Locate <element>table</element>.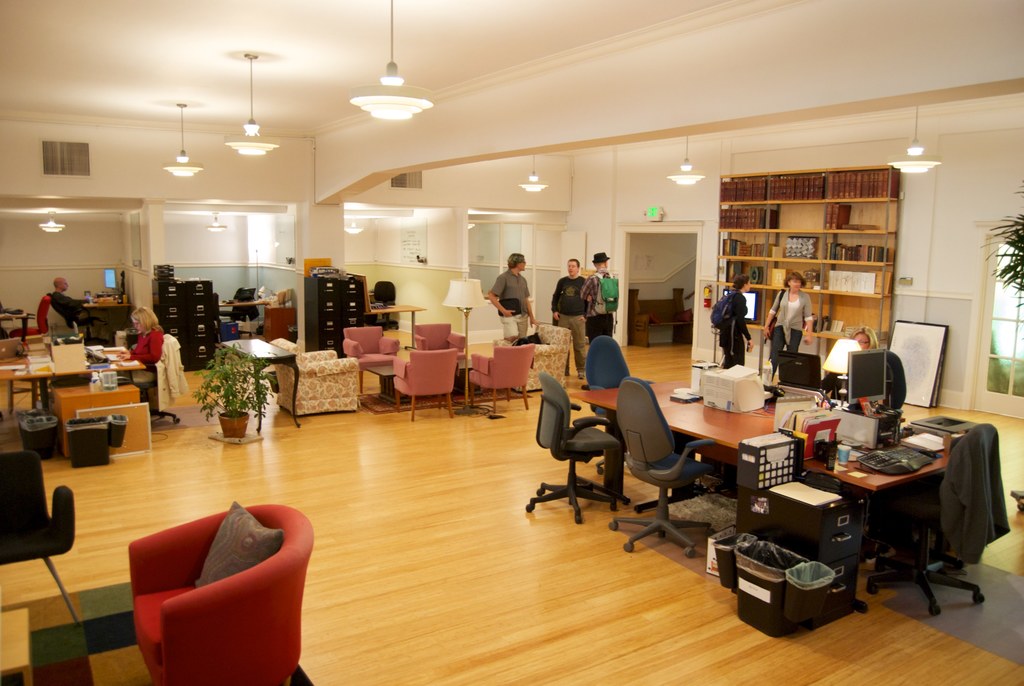
Bounding box: [left=83, top=297, right=132, bottom=309].
